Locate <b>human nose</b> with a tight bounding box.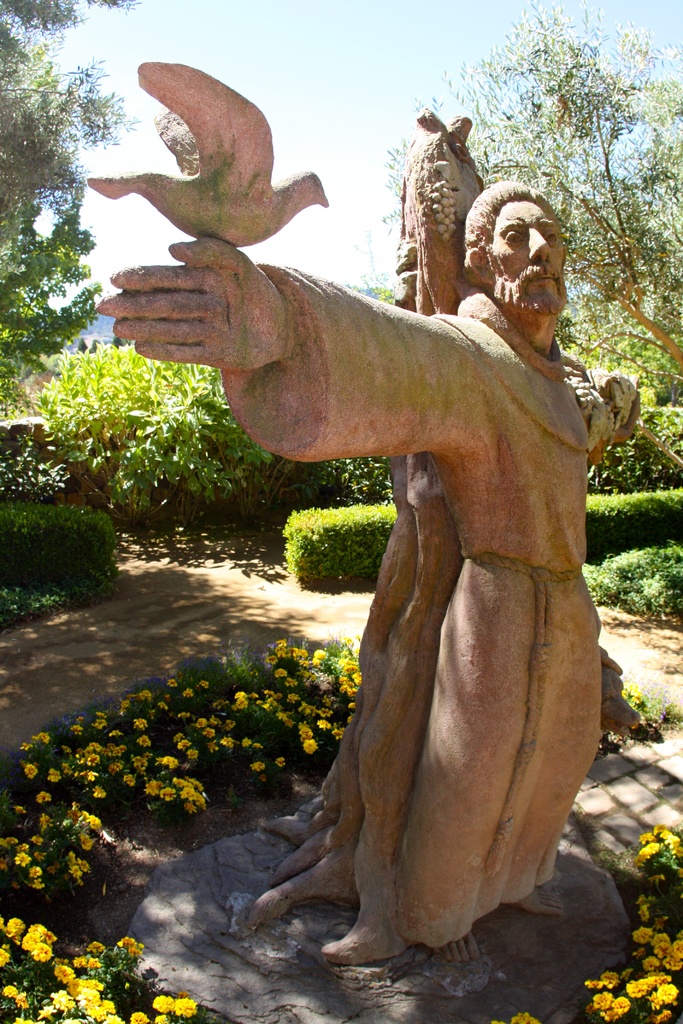
BBox(528, 225, 553, 262).
